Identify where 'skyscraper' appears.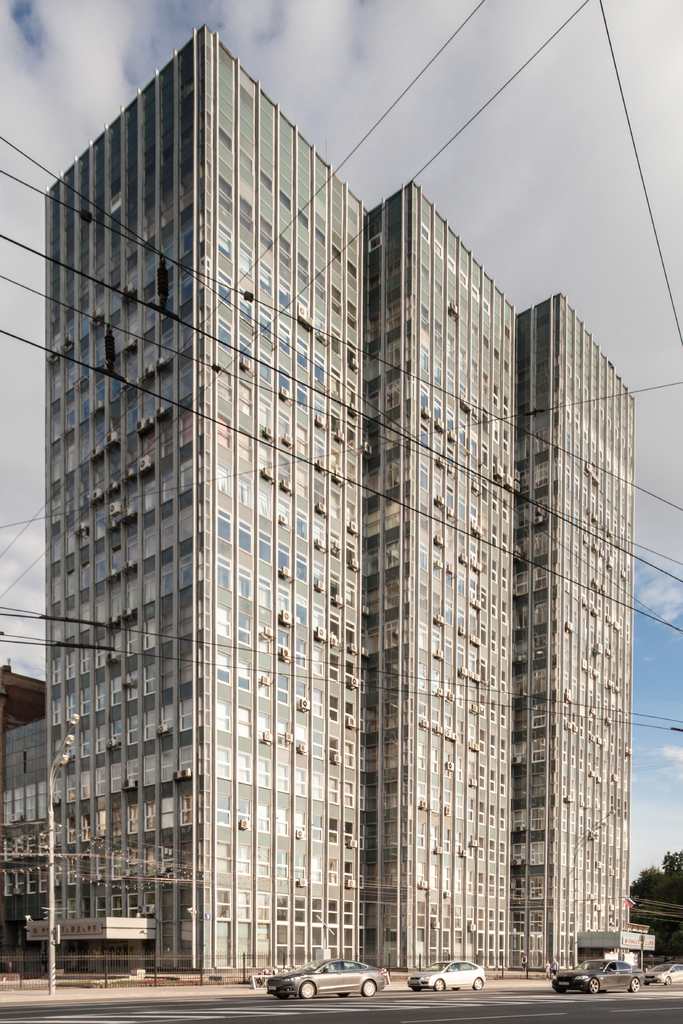
Appears at BBox(26, 34, 635, 1011).
